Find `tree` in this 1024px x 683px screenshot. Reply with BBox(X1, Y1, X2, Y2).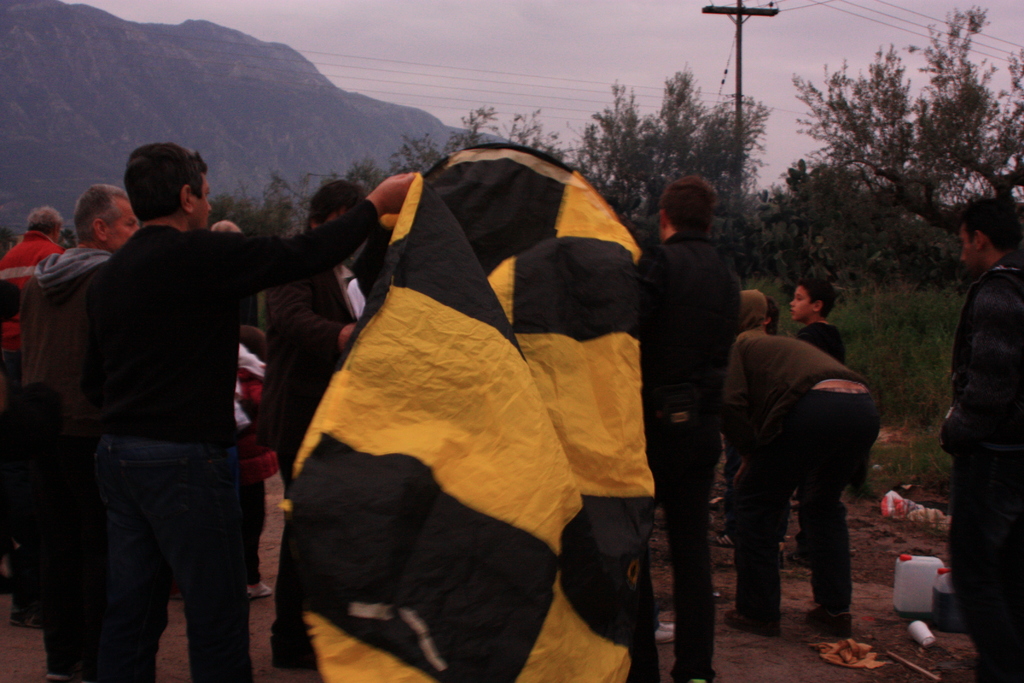
BBox(790, 42, 1002, 250).
